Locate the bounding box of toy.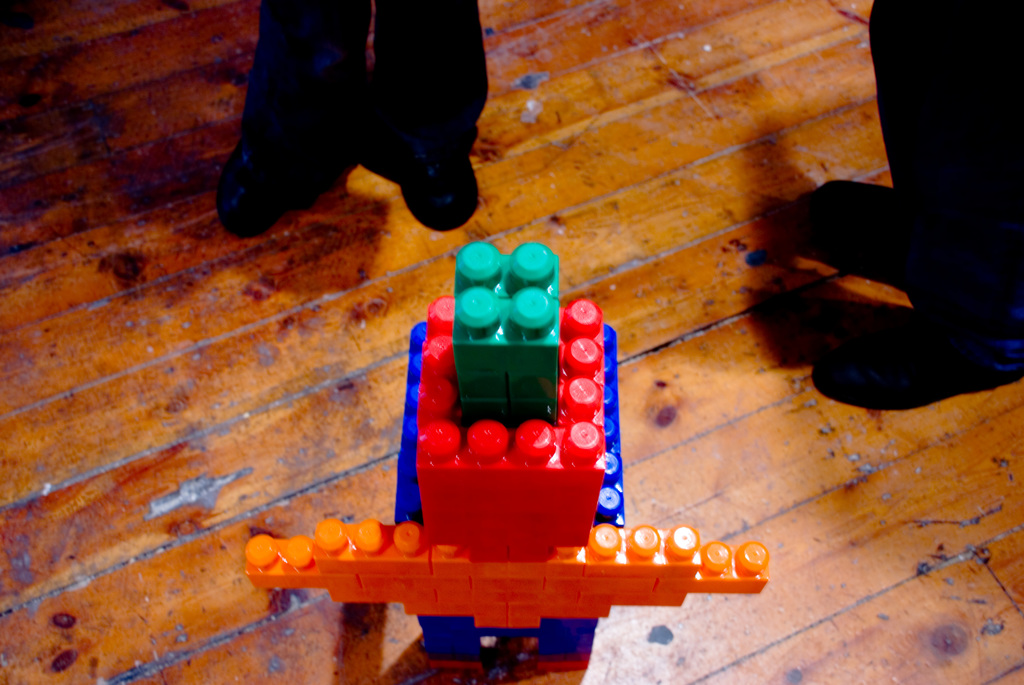
Bounding box: 243/249/727/622.
